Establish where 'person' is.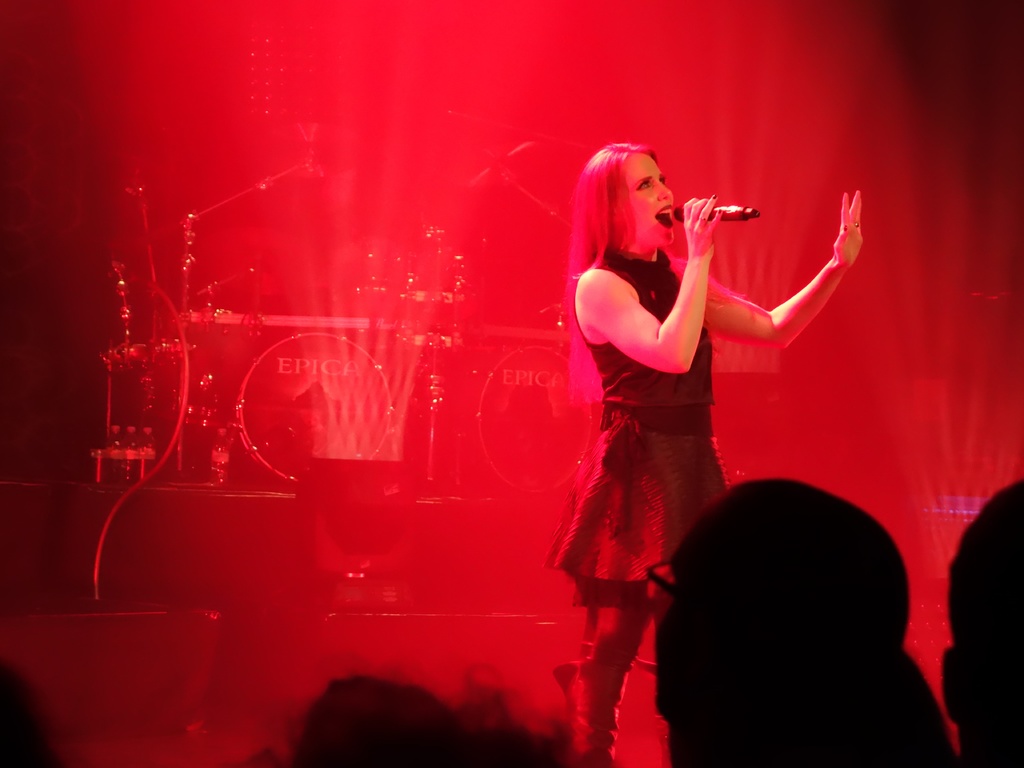
Established at 942, 479, 1023, 767.
